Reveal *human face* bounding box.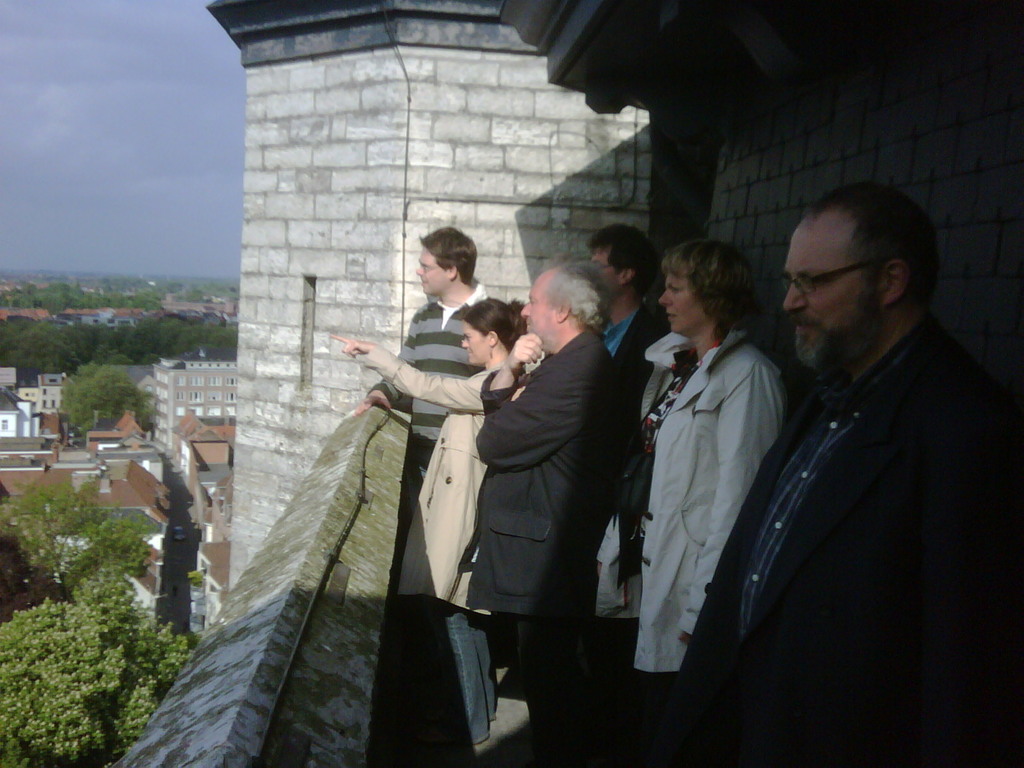
Revealed: crop(460, 325, 486, 367).
